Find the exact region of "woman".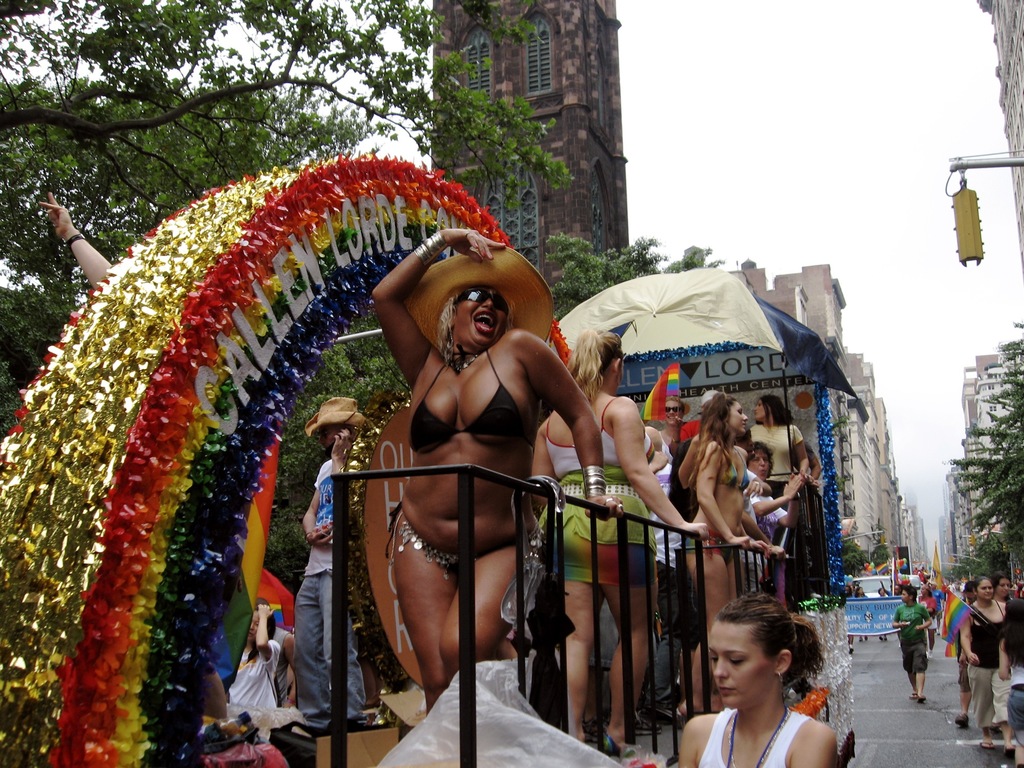
Exact region: 957 578 1017 751.
